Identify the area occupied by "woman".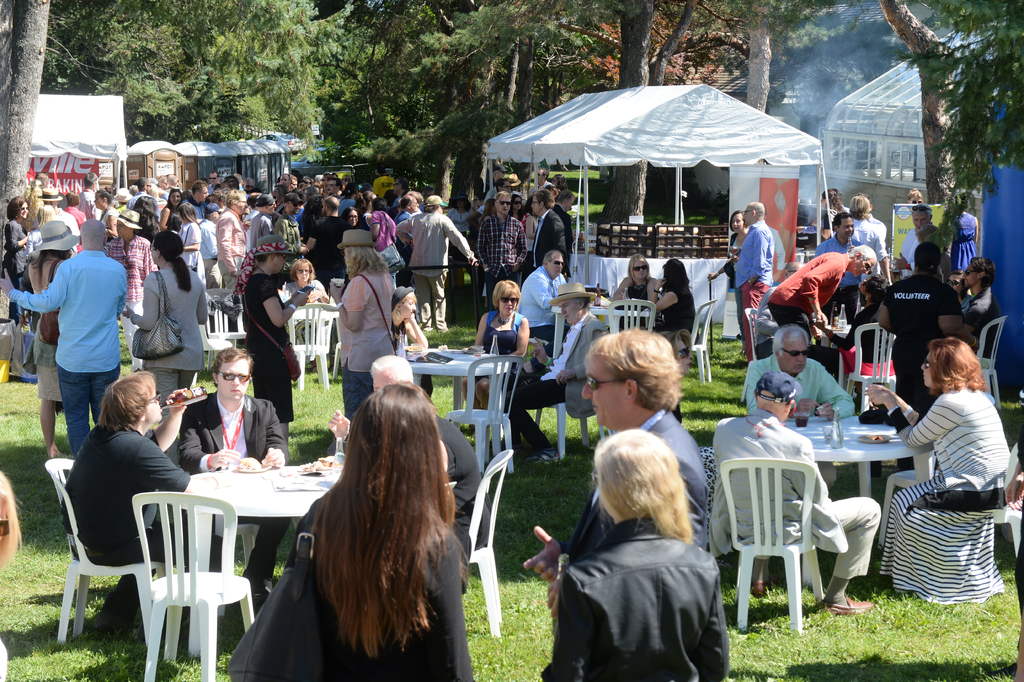
Area: region(812, 188, 845, 238).
